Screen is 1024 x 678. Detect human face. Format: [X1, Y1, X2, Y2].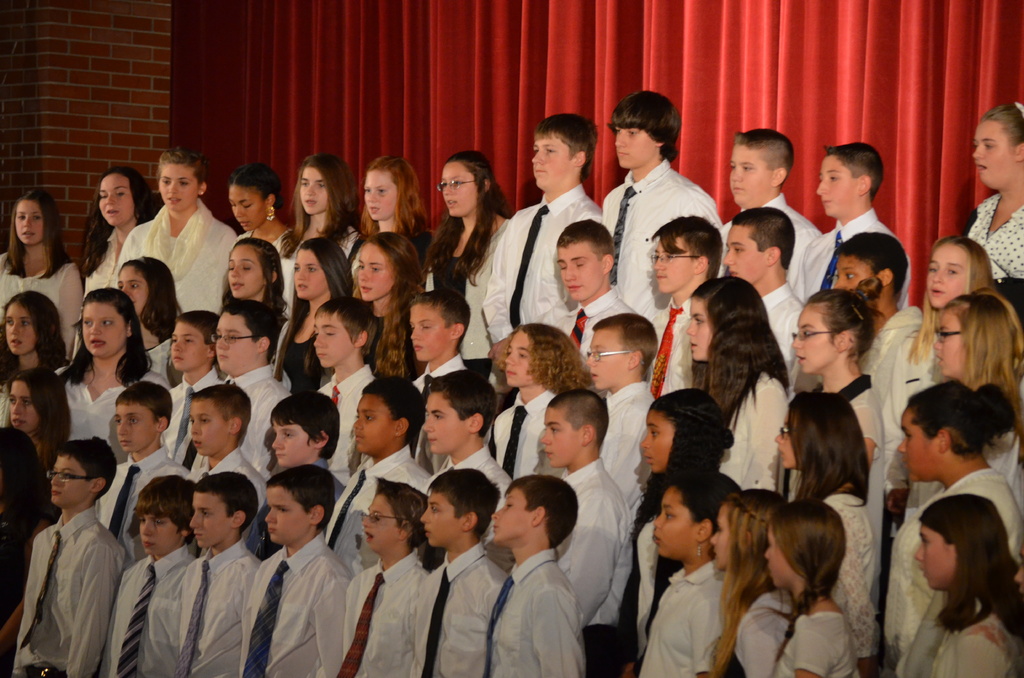
[794, 302, 836, 367].
